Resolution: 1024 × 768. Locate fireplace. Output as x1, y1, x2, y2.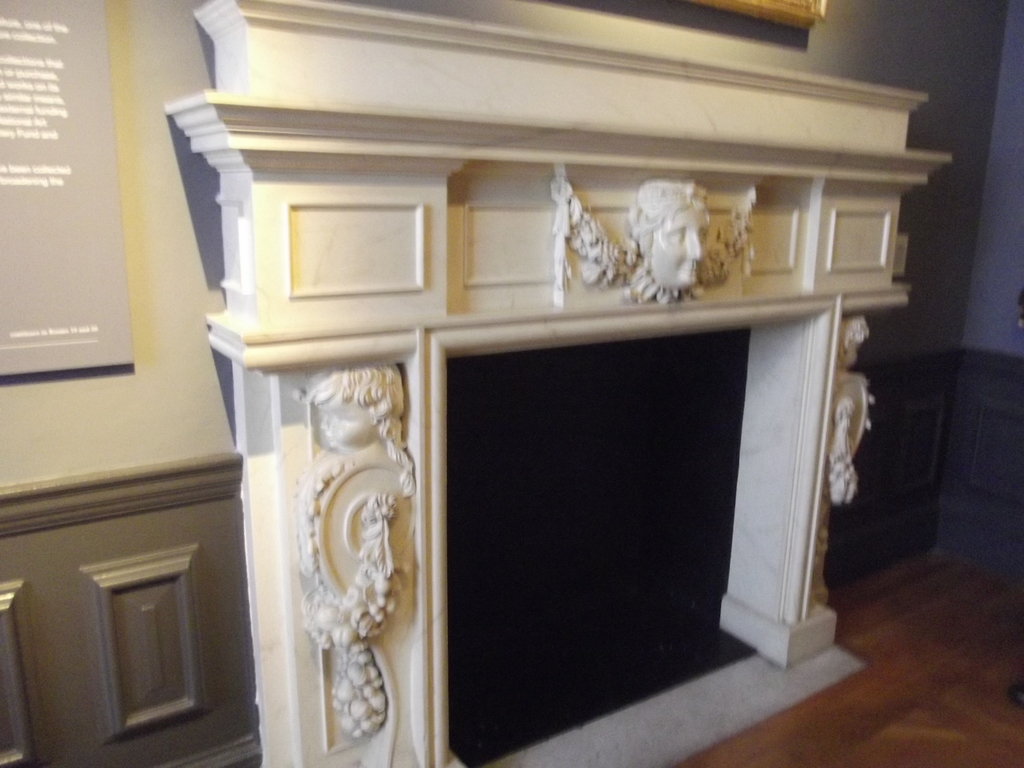
158, 0, 959, 767.
